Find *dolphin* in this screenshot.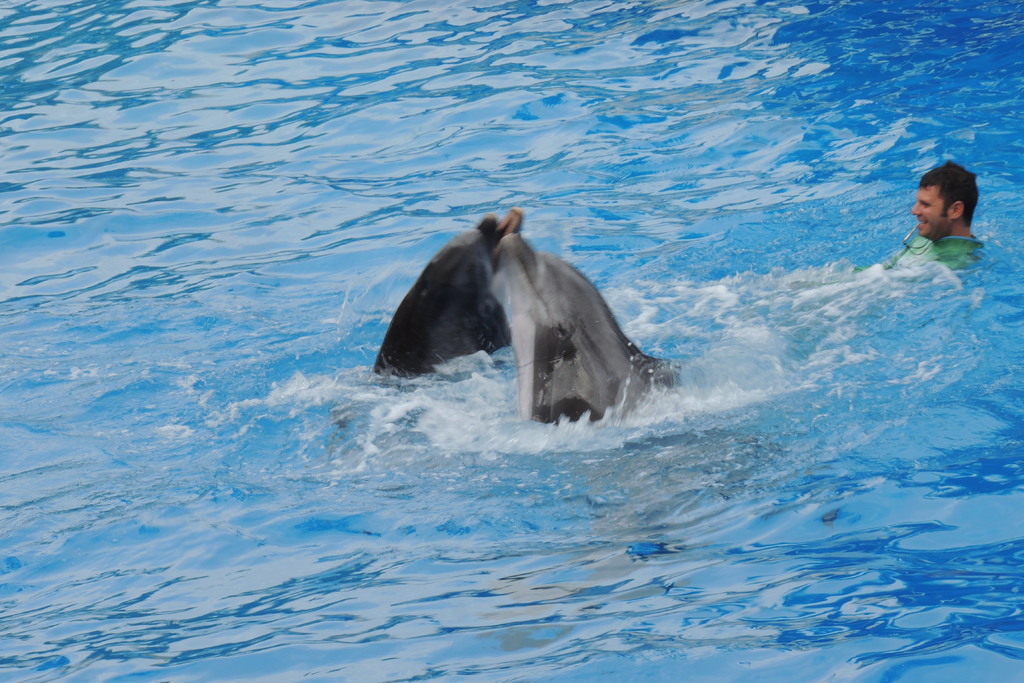
The bounding box for *dolphin* is <region>368, 204, 529, 388</region>.
